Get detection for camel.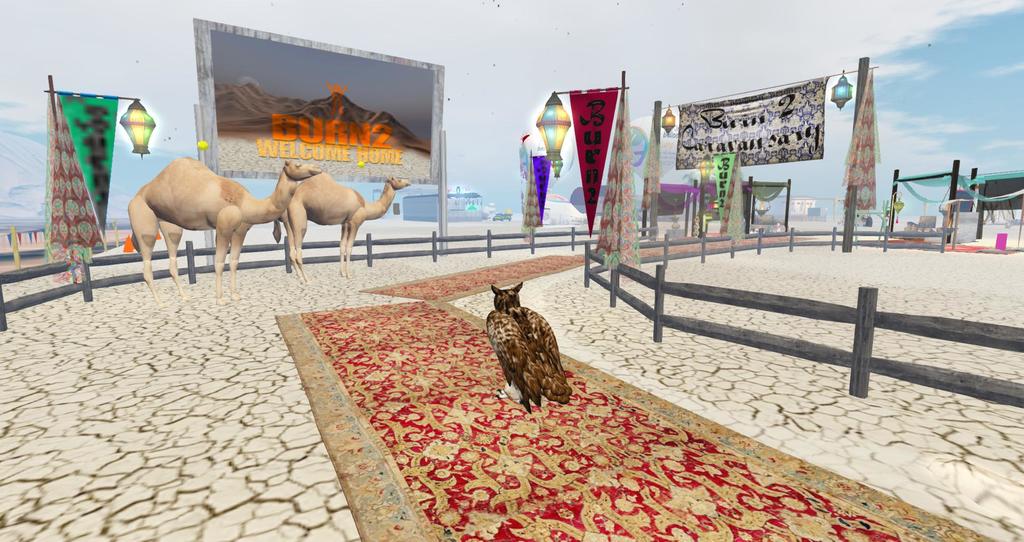
Detection: (left=125, top=155, right=325, bottom=307).
